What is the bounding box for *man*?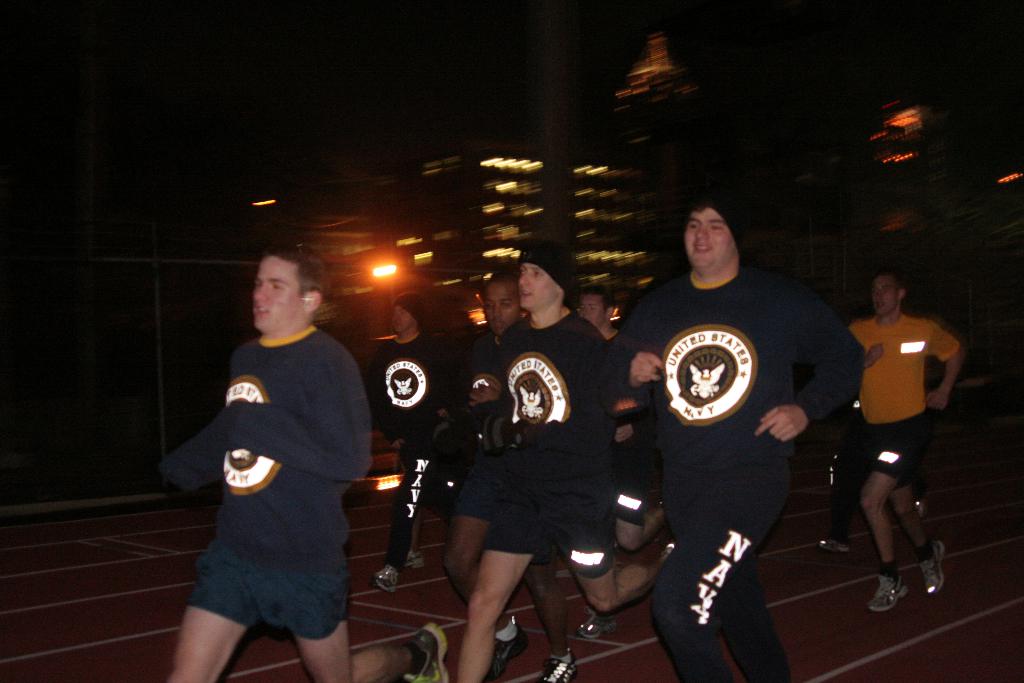
[left=464, top=272, right=582, bottom=682].
